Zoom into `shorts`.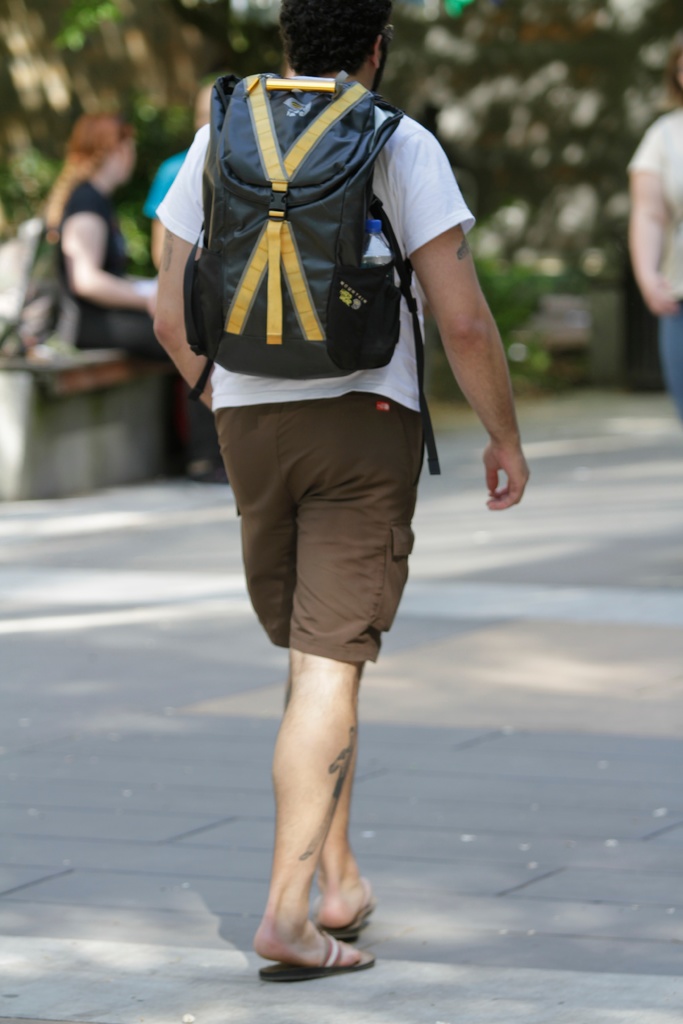
Zoom target: [x1=659, y1=300, x2=682, y2=417].
